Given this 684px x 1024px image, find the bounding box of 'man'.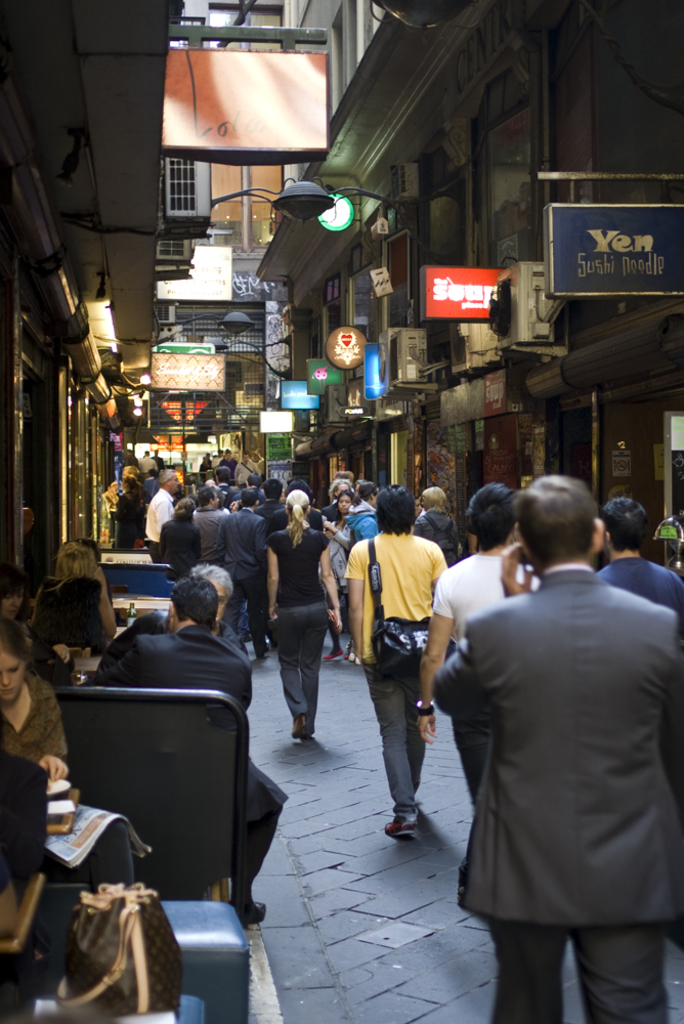
select_region(190, 484, 224, 562).
